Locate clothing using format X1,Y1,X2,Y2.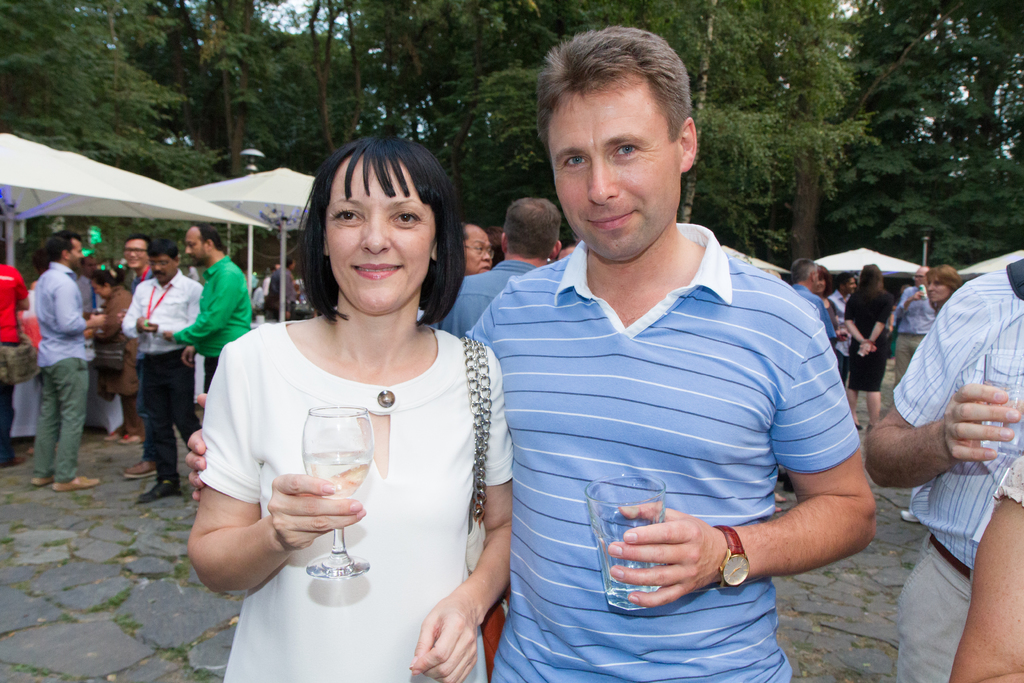
829,292,849,362.
